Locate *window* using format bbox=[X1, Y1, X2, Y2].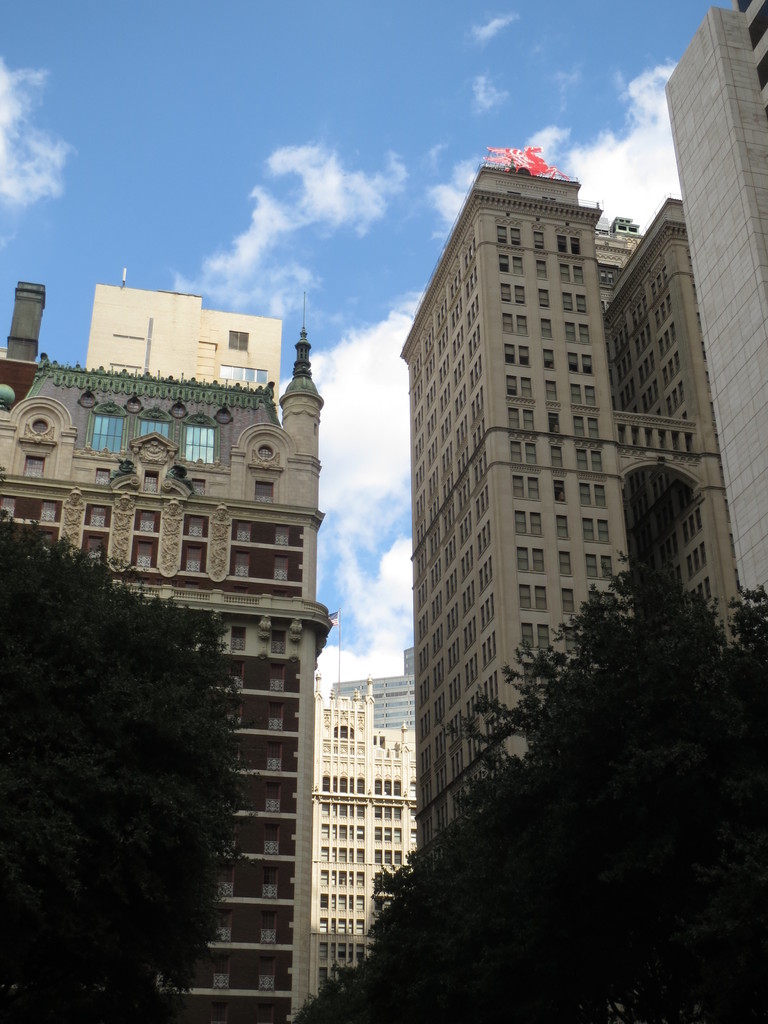
bbox=[262, 910, 274, 943].
